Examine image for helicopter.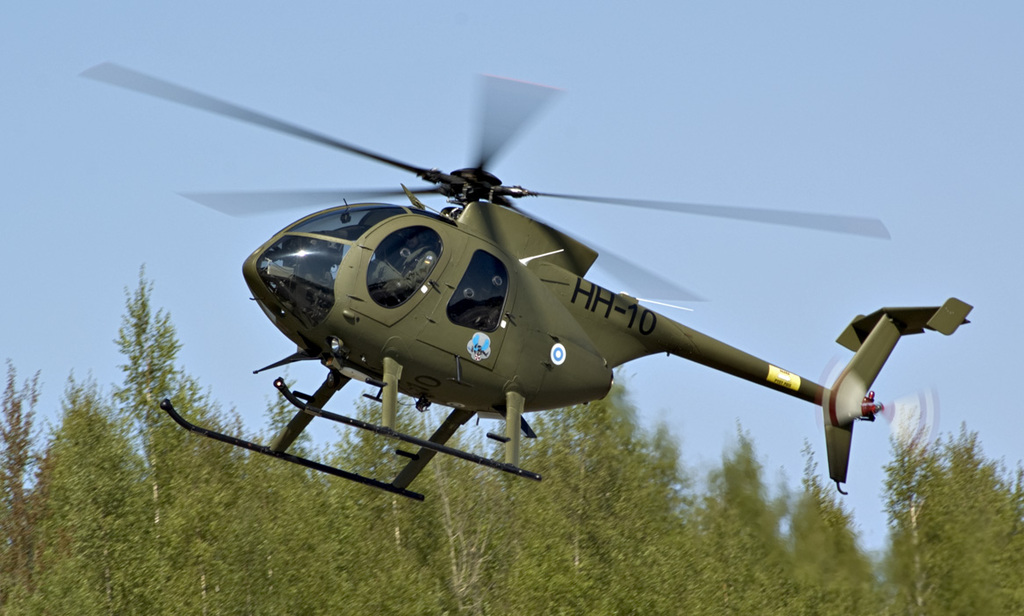
Examination result: 74:57:954:518.
